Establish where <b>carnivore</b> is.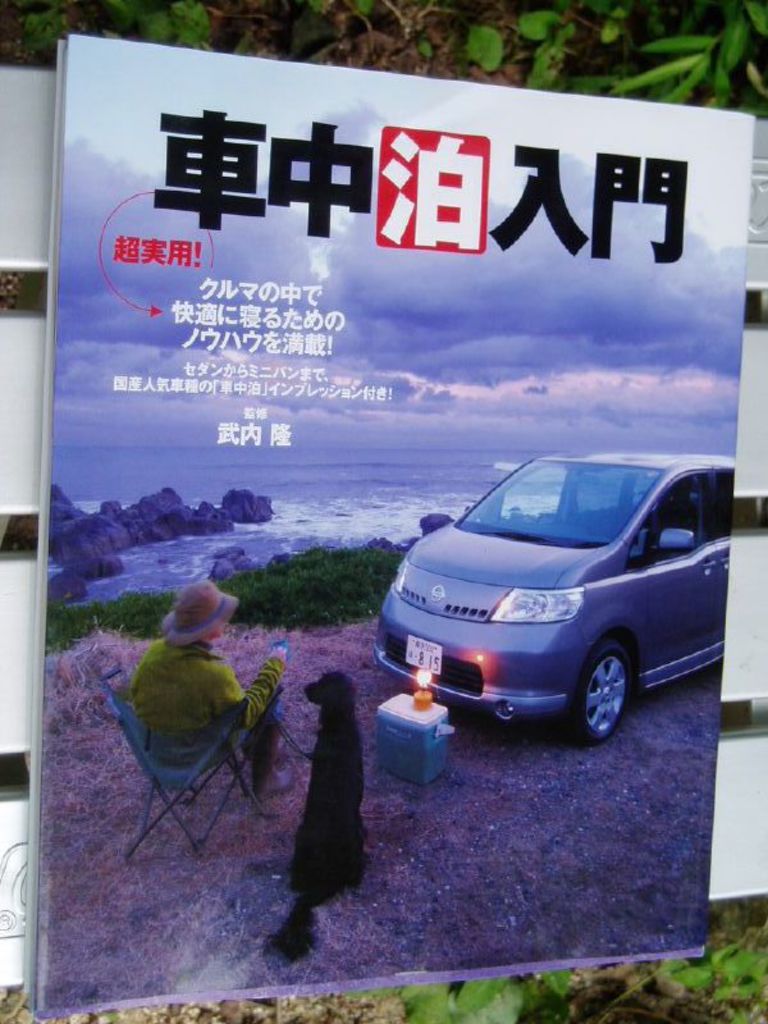
Established at 129:581:301:813.
